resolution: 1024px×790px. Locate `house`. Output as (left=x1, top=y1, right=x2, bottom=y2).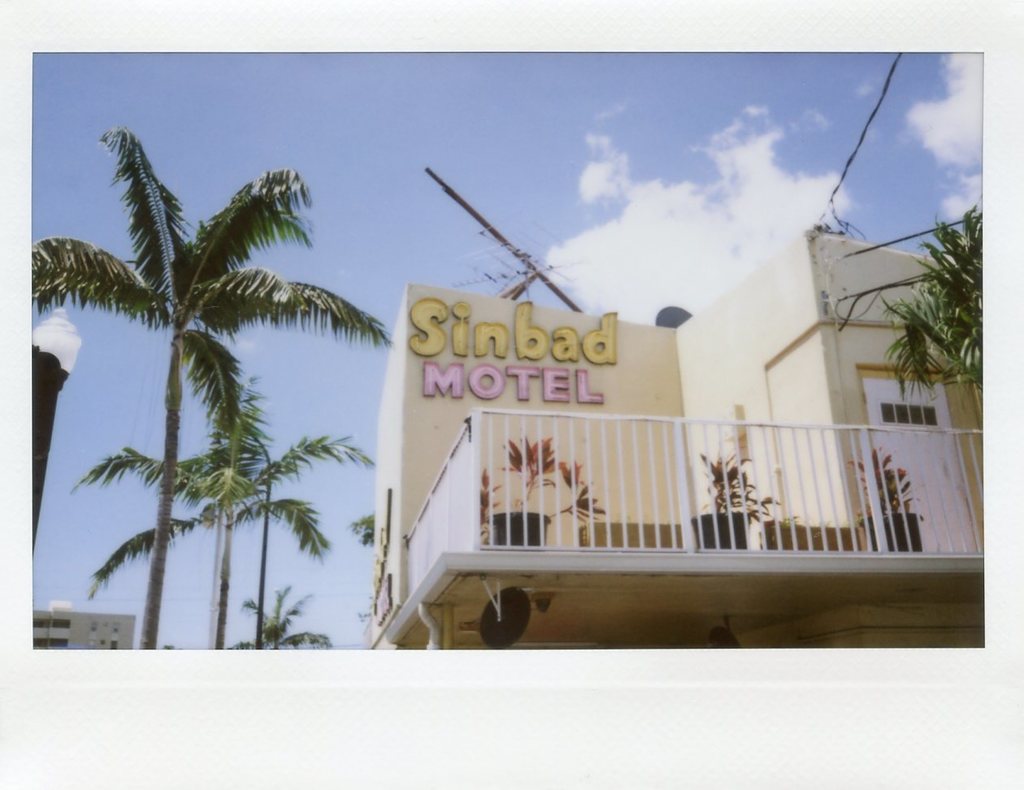
(left=269, top=134, right=1000, bottom=688).
